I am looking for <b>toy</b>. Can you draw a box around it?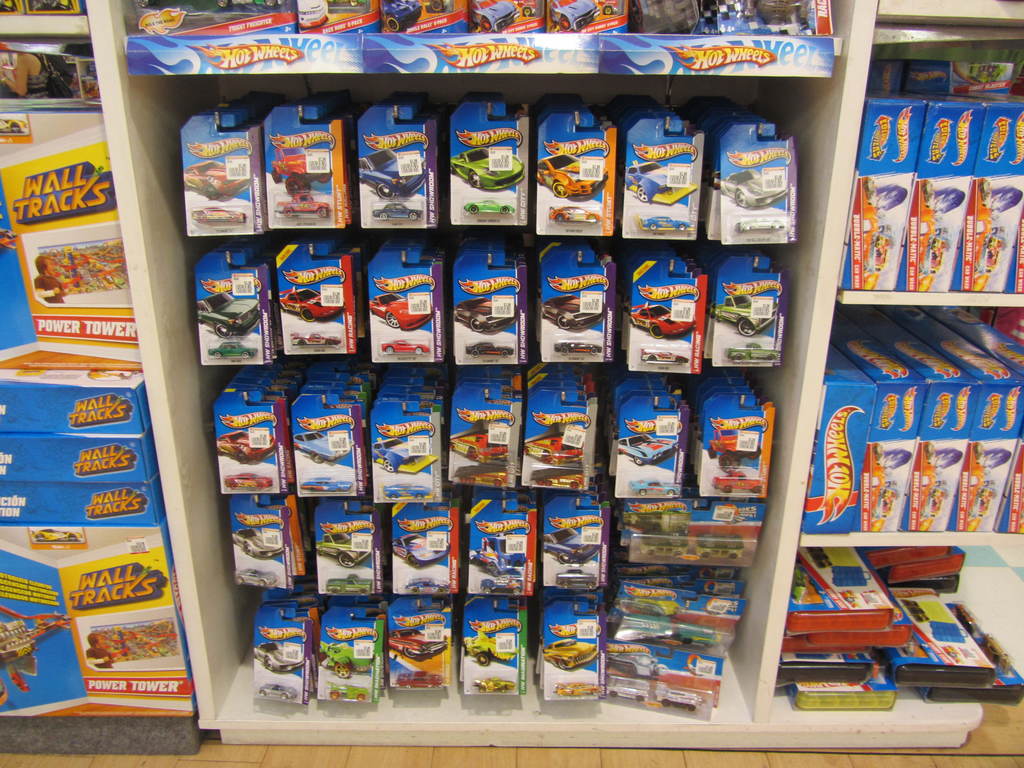
Sure, the bounding box is region(373, 199, 424, 221).
